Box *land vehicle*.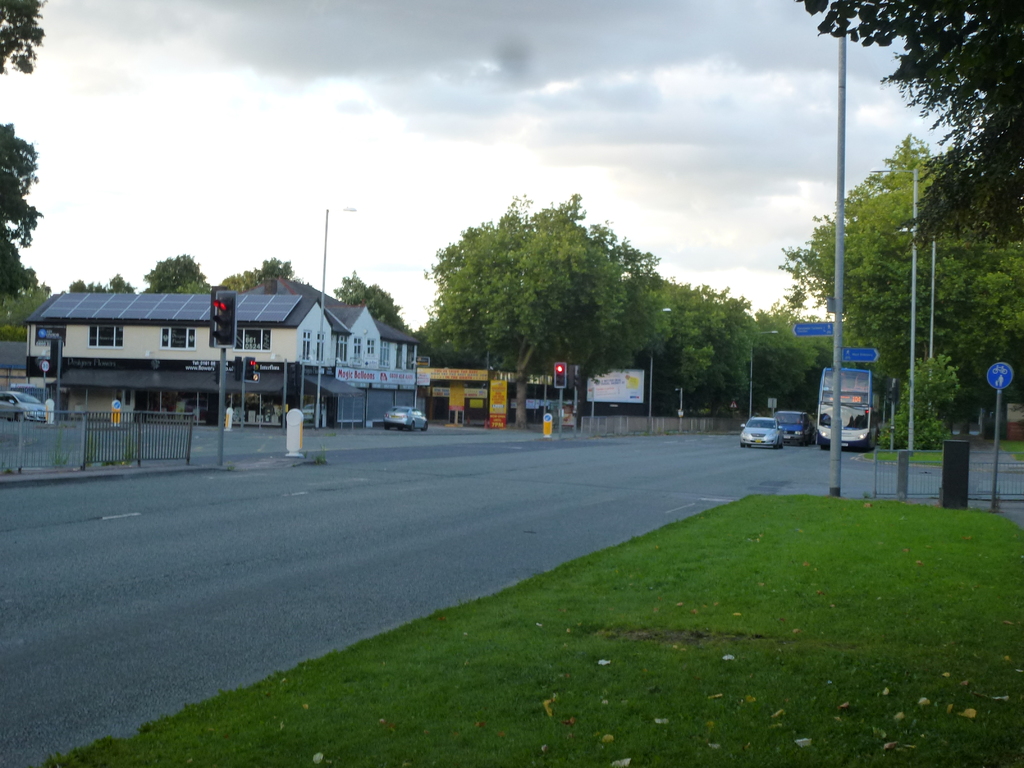
l=817, t=367, r=877, b=447.
